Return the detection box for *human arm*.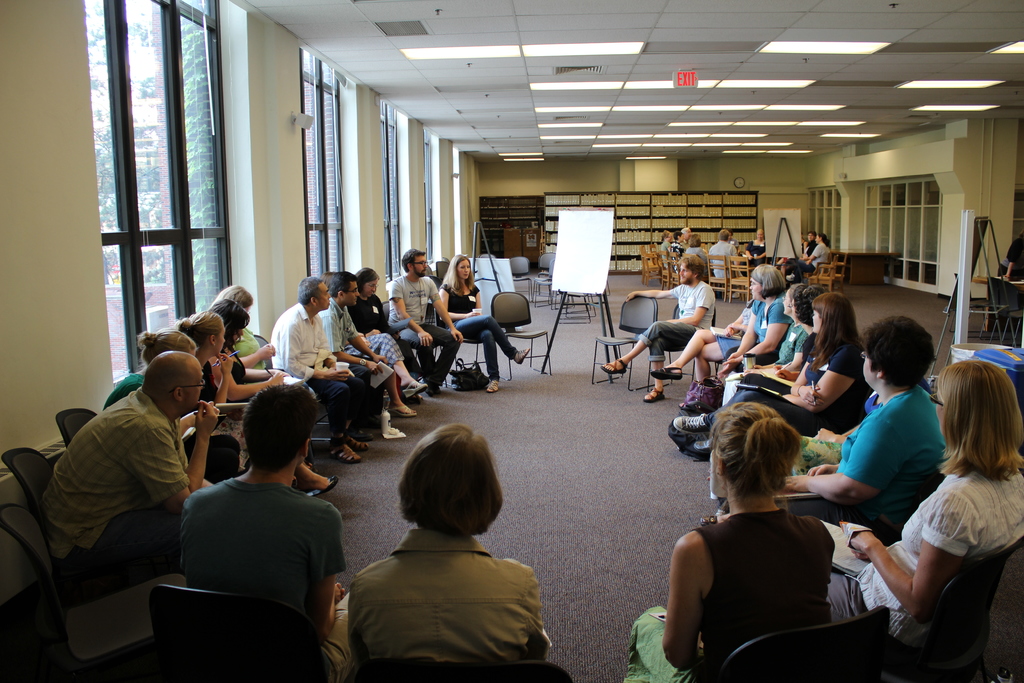
241/341/273/367.
